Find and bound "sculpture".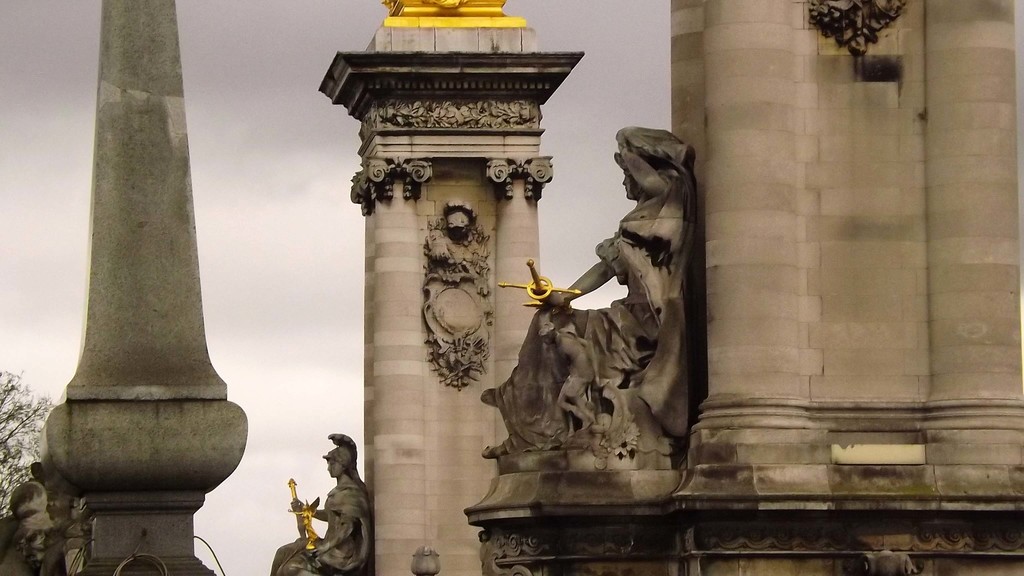
Bound: <bbox>425, 204, 492, 286</bbox>.
